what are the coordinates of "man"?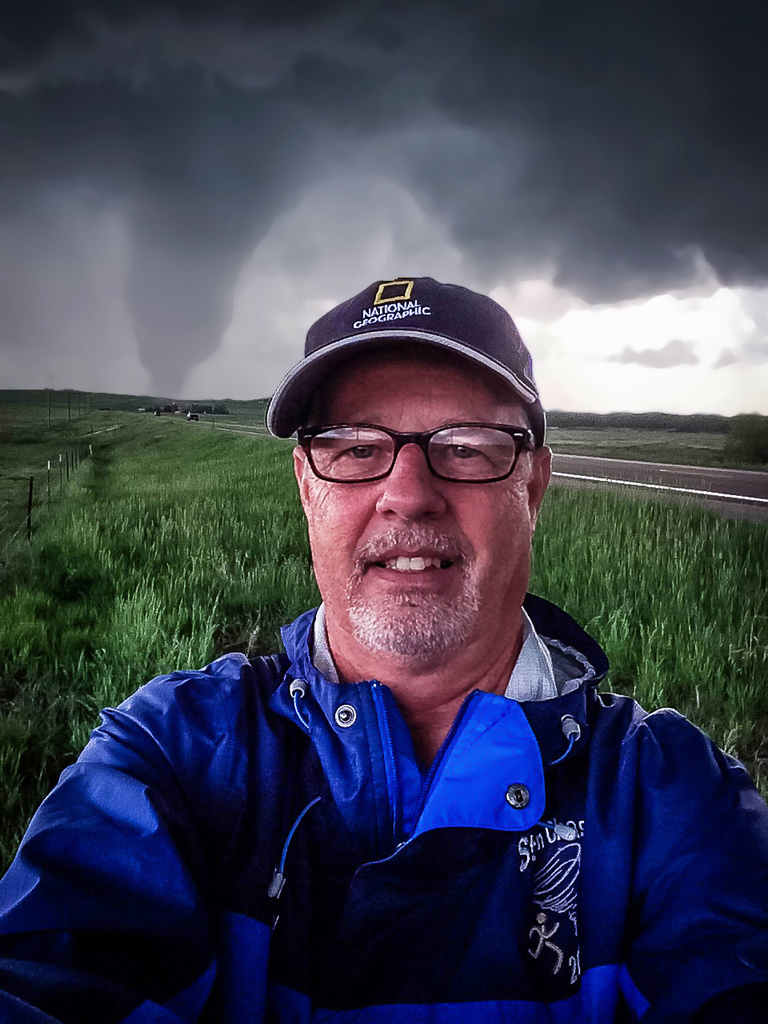
bbox=[21, 254, 753, 1014].
